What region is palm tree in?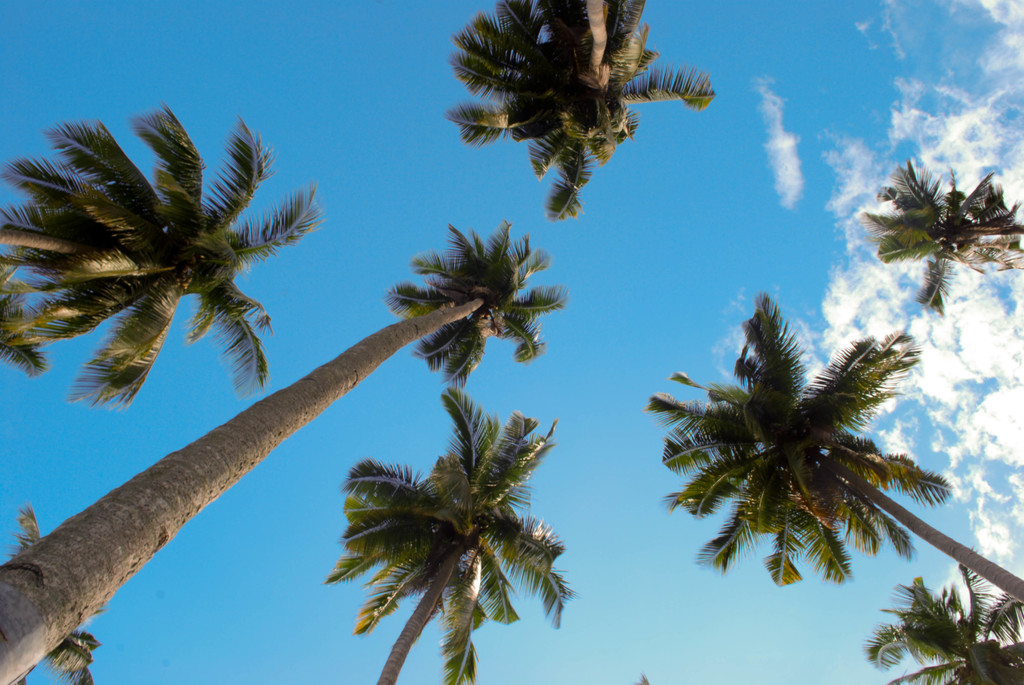
x1=335, y1=420, x2=532, y2=677.
